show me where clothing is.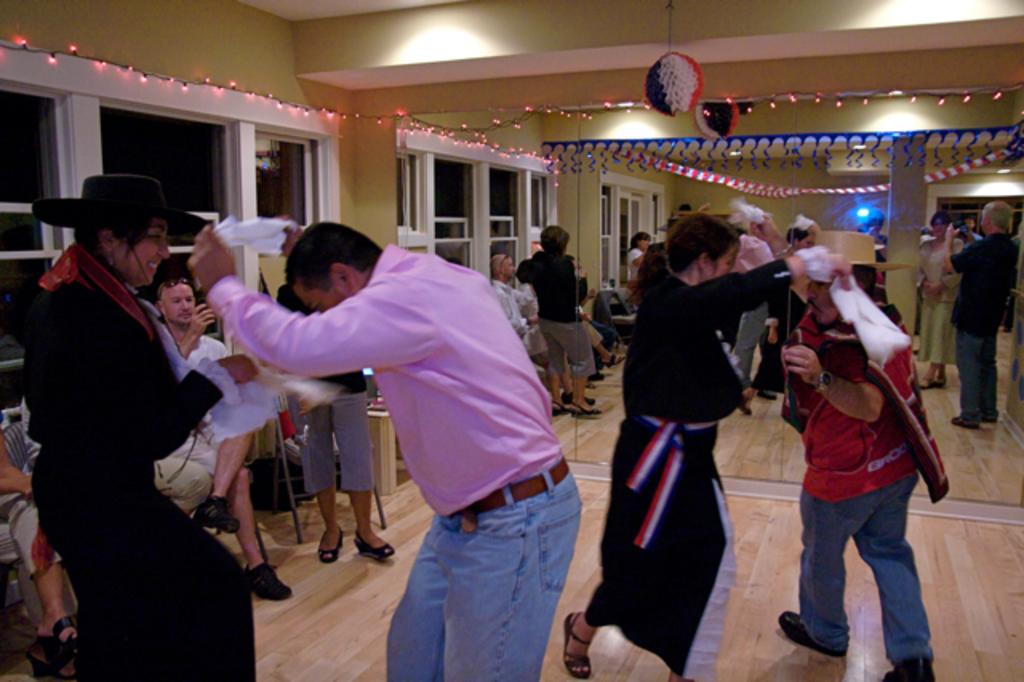
clothing is at 19,178,232,669.
